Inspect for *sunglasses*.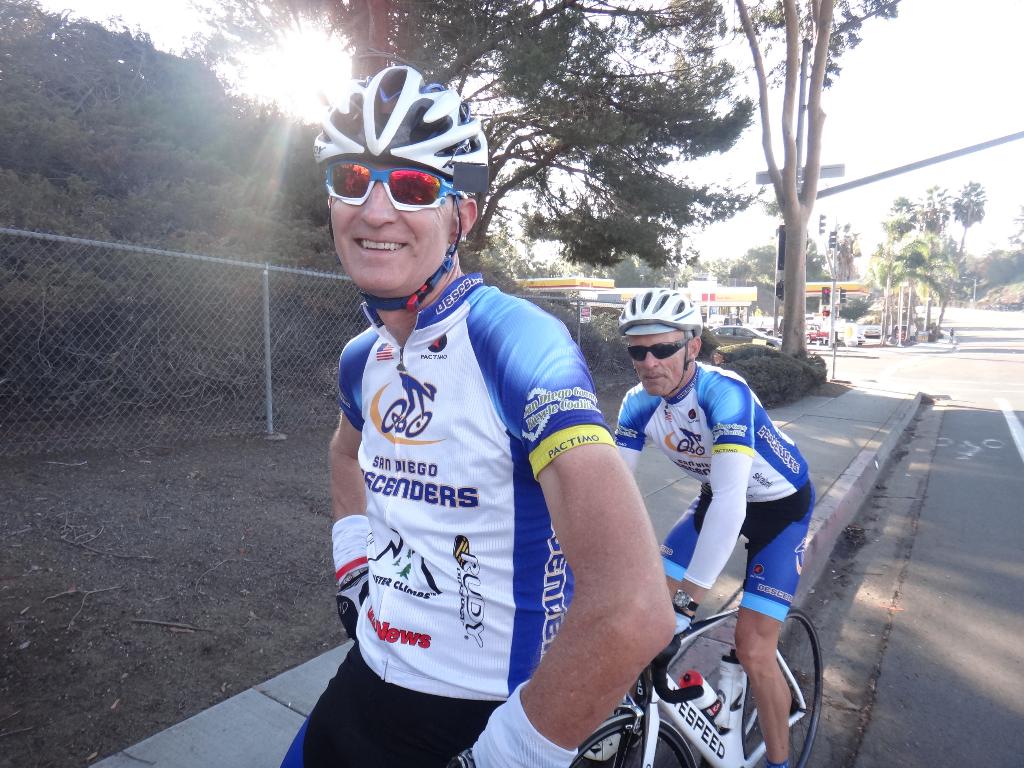
Inspection: bbox=[630, 339, 691, 362].
